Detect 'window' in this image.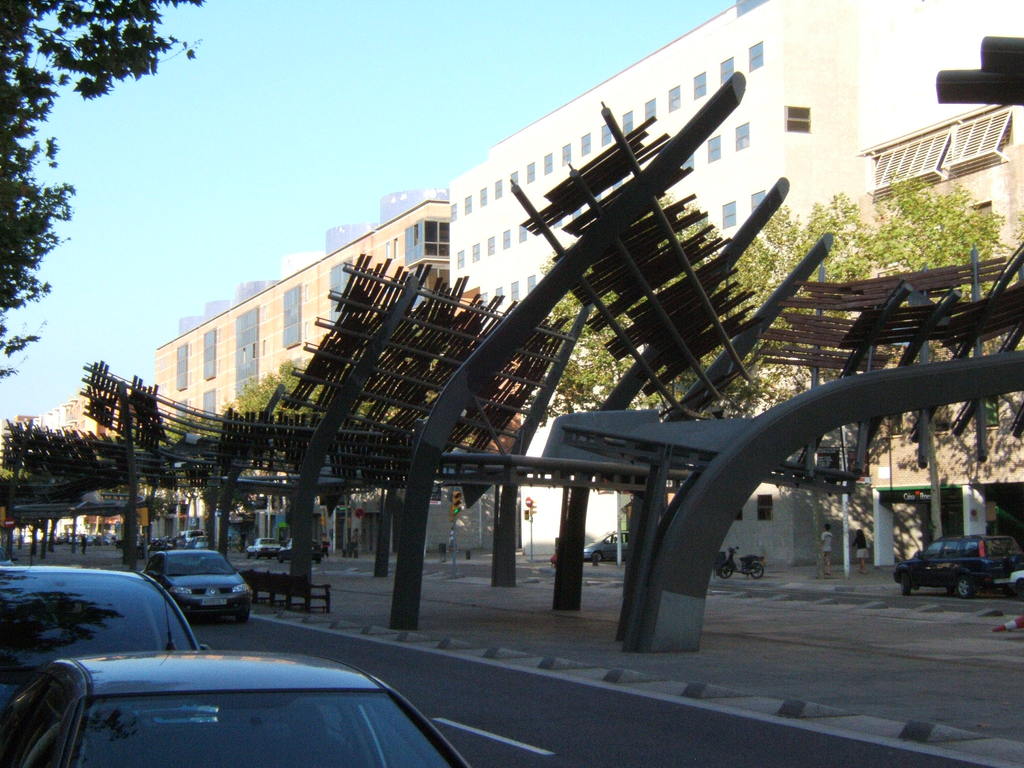
Detection: l=758, t=495, r=775, b=522.
